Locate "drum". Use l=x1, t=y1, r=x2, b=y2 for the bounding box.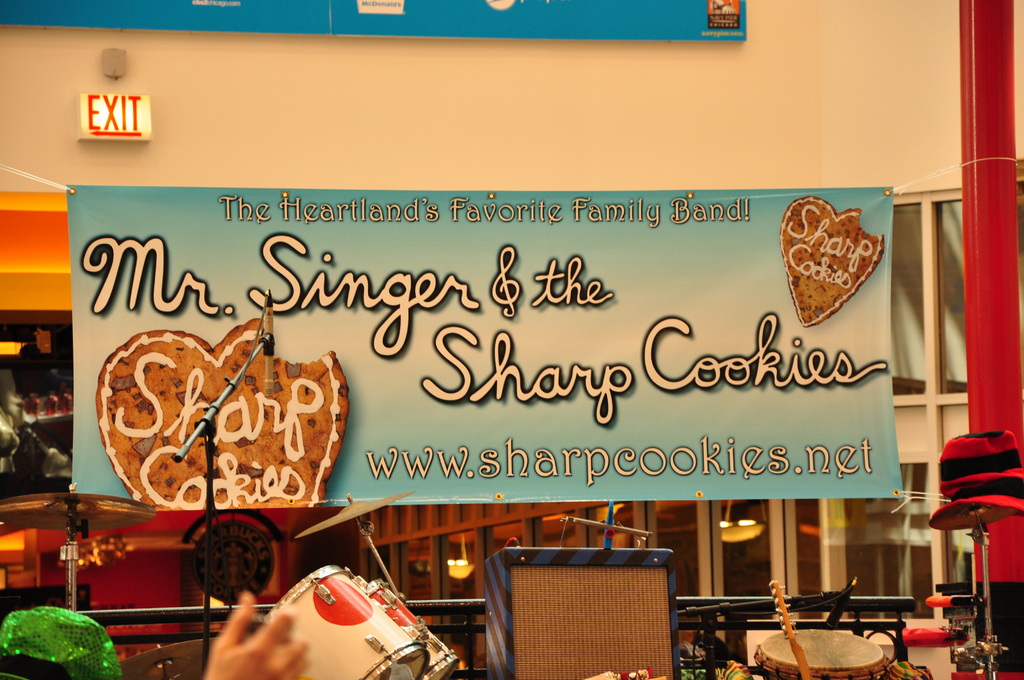
l=264, t=565, r=431, b=679.
